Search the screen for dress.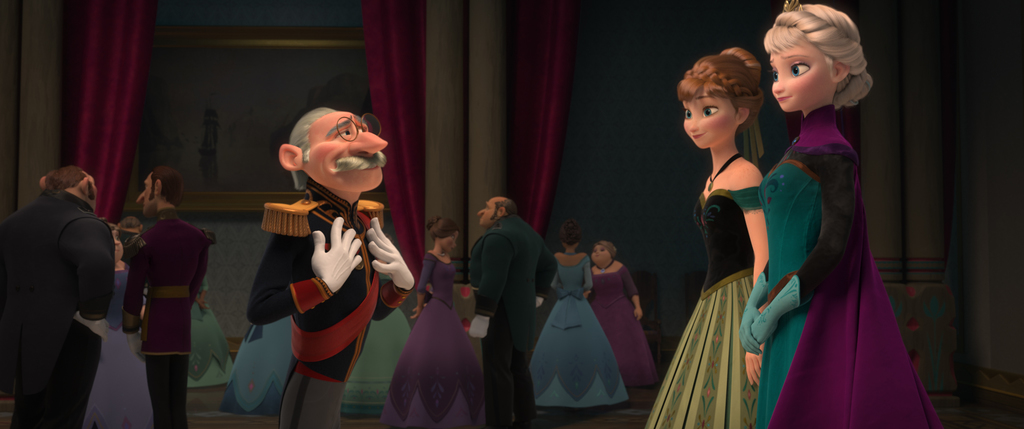
Found at region(331, 277, 413, 421).
